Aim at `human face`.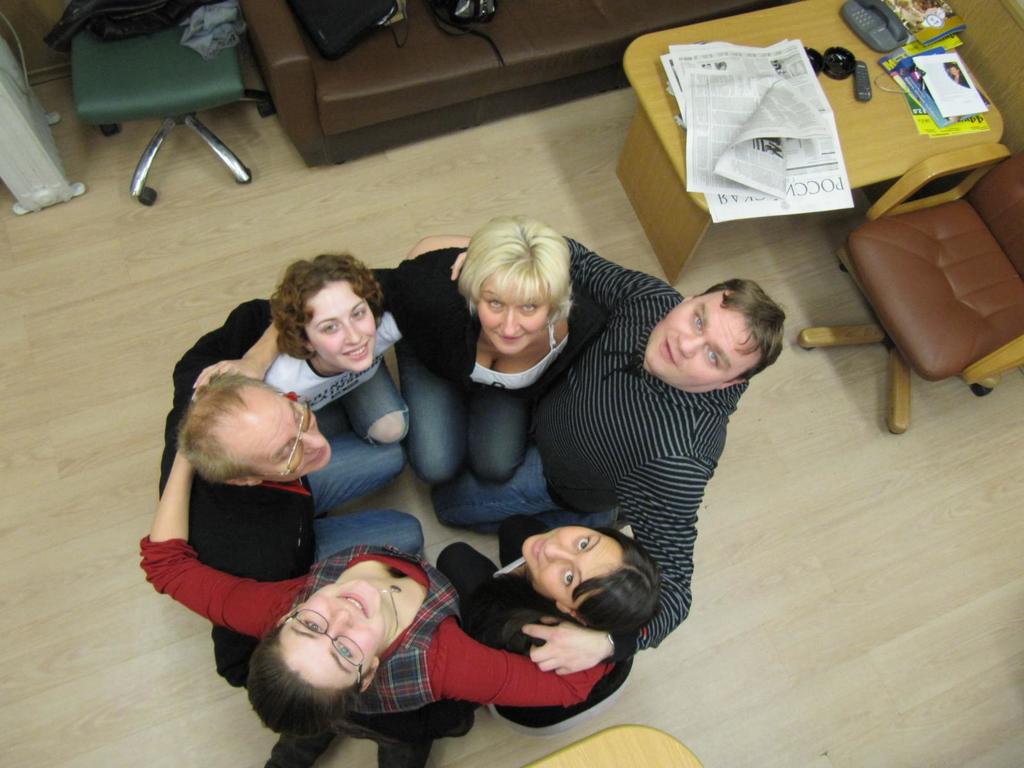
Aimed at x1=522 y1=525 x2=620 y2=595.
